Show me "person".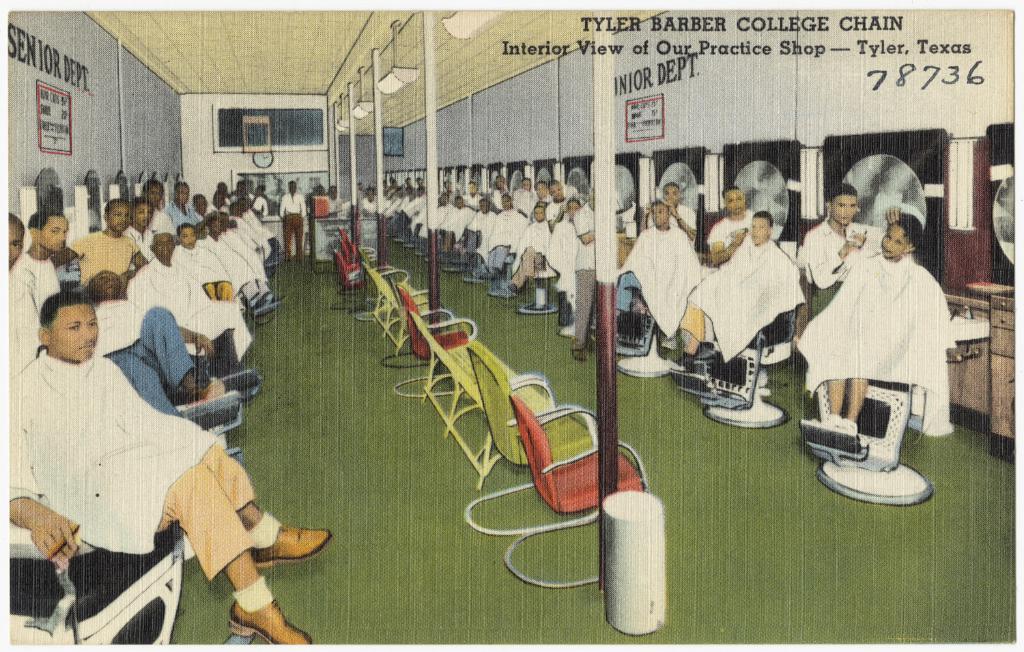
"person" is here: 412, 199, 449, 249.
